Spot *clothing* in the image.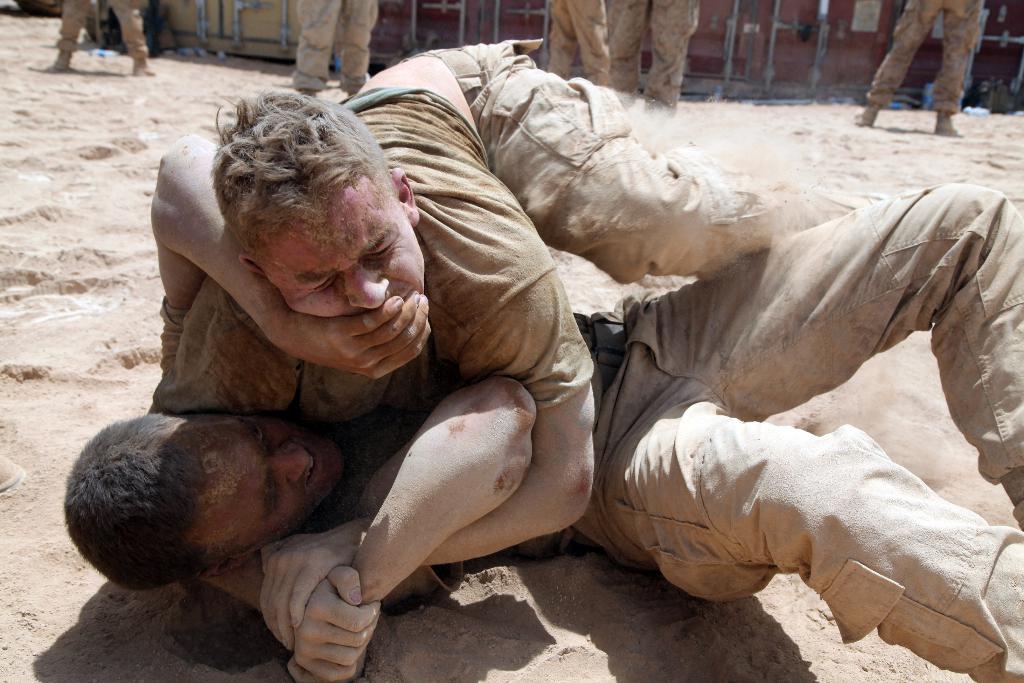
*clothing* found at bbox=[146, 35, 891, 419].
